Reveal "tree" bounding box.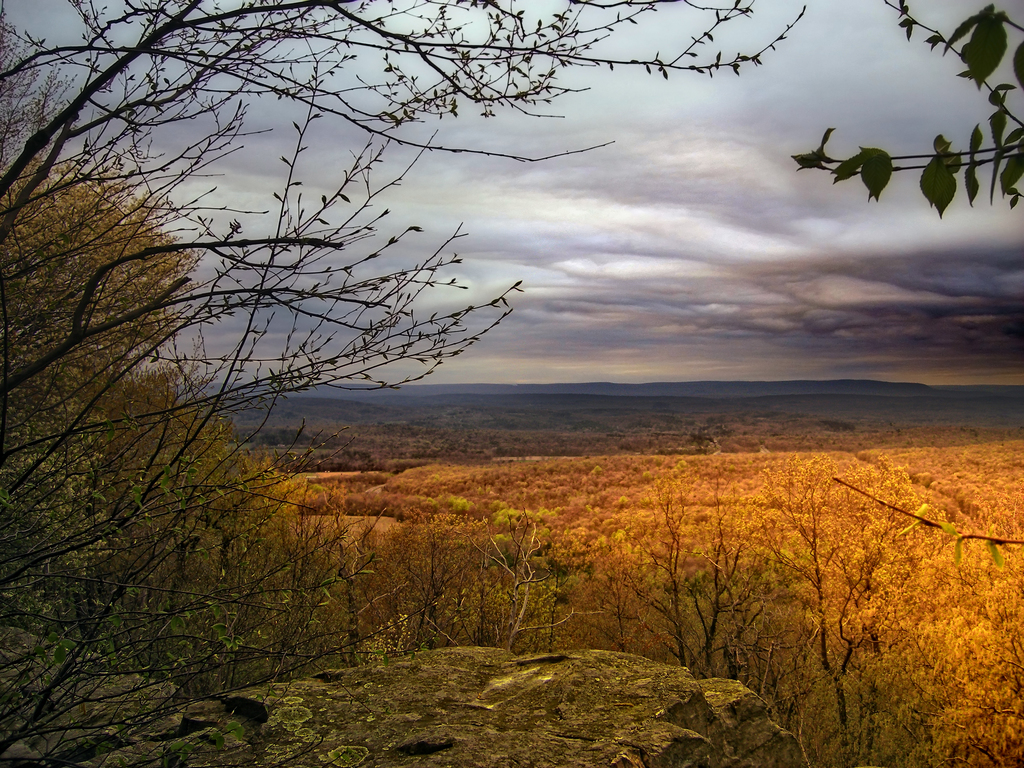
Revealed: BBox(0, 0, 804, 767).
